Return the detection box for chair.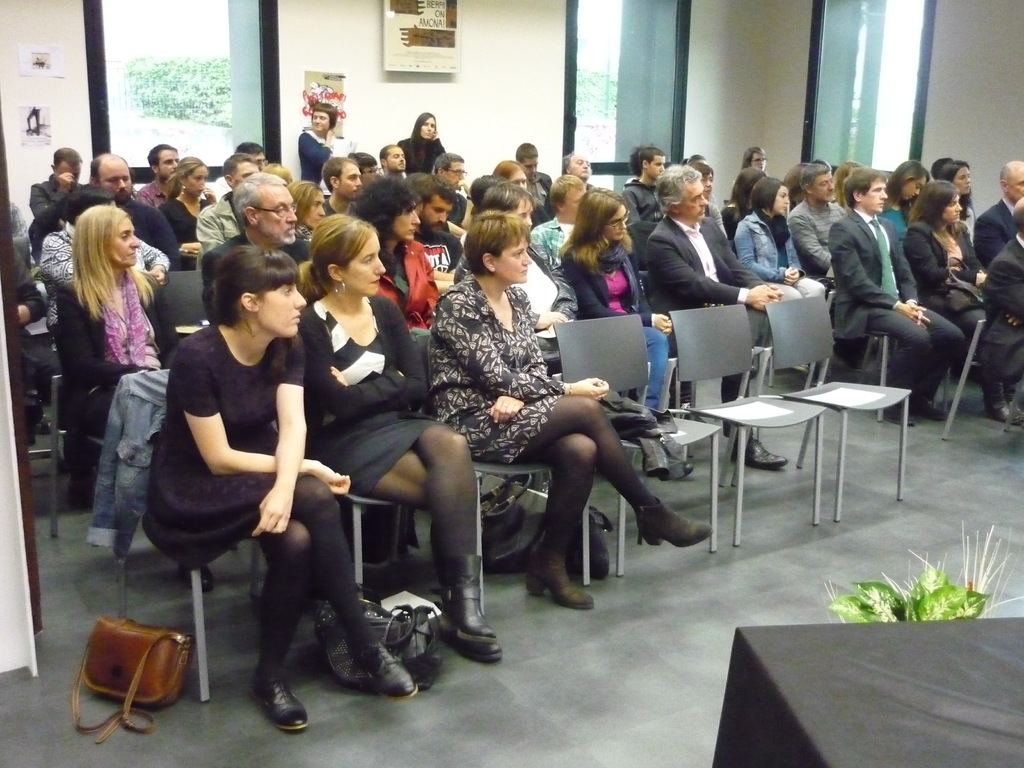
locate(763, 299, 912, 521).
